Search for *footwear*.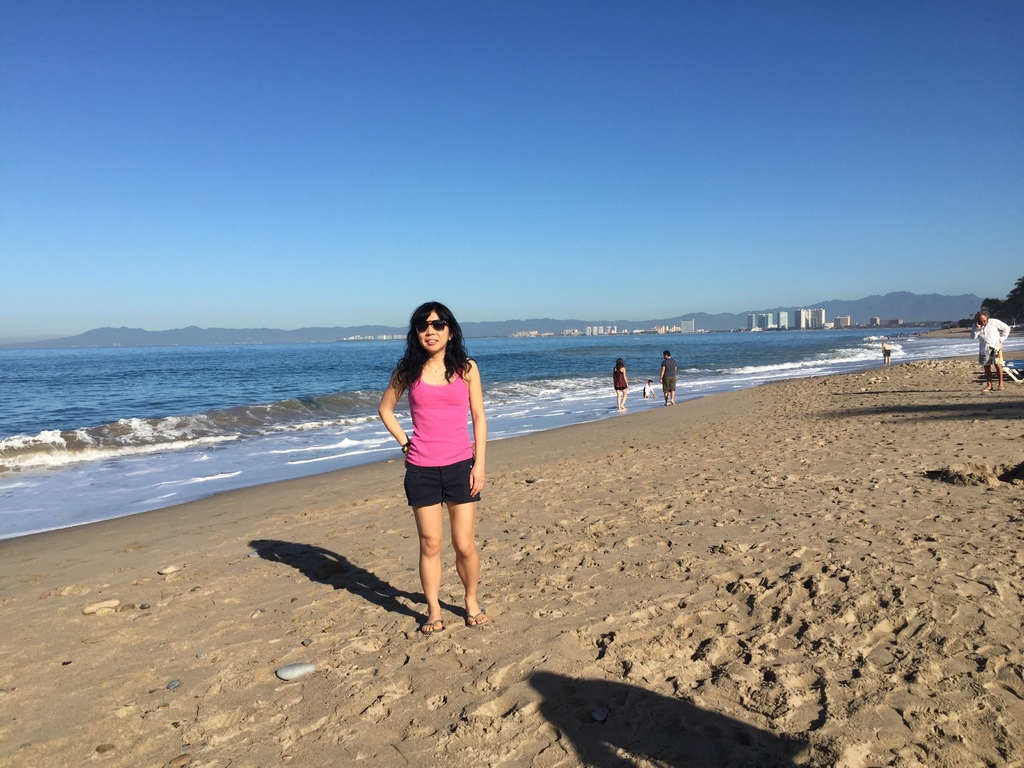
Found at rect(981, 384, 993, 392).
